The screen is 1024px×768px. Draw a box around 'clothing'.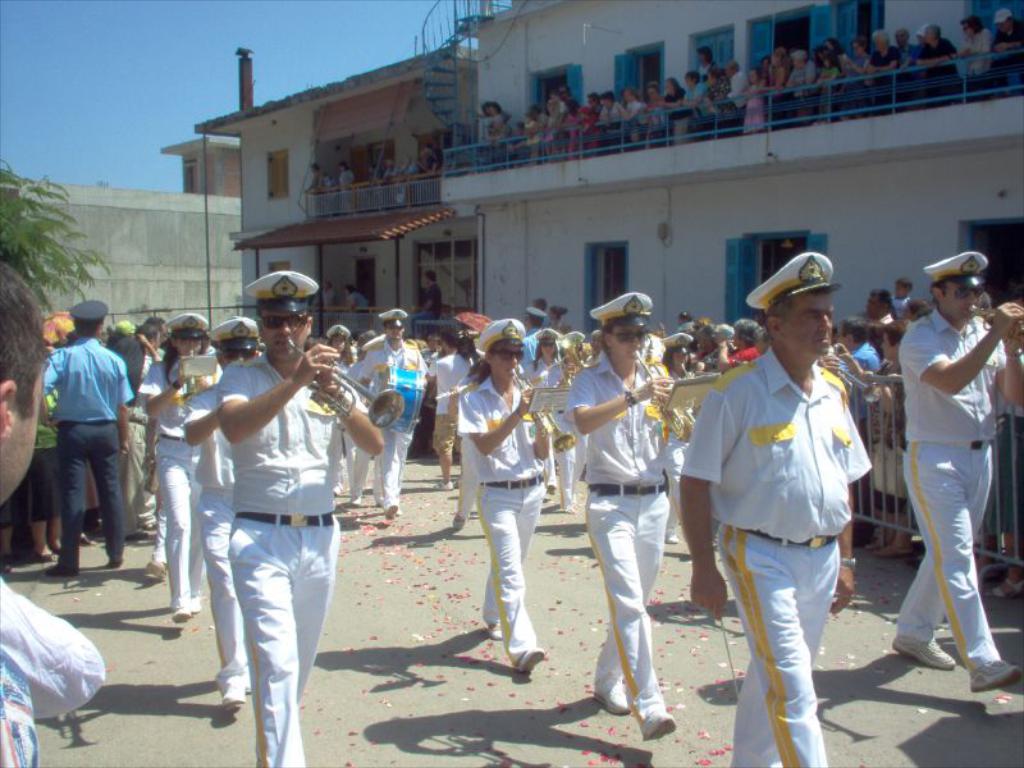
[left=772, top=61, right=794, bottom=123].
